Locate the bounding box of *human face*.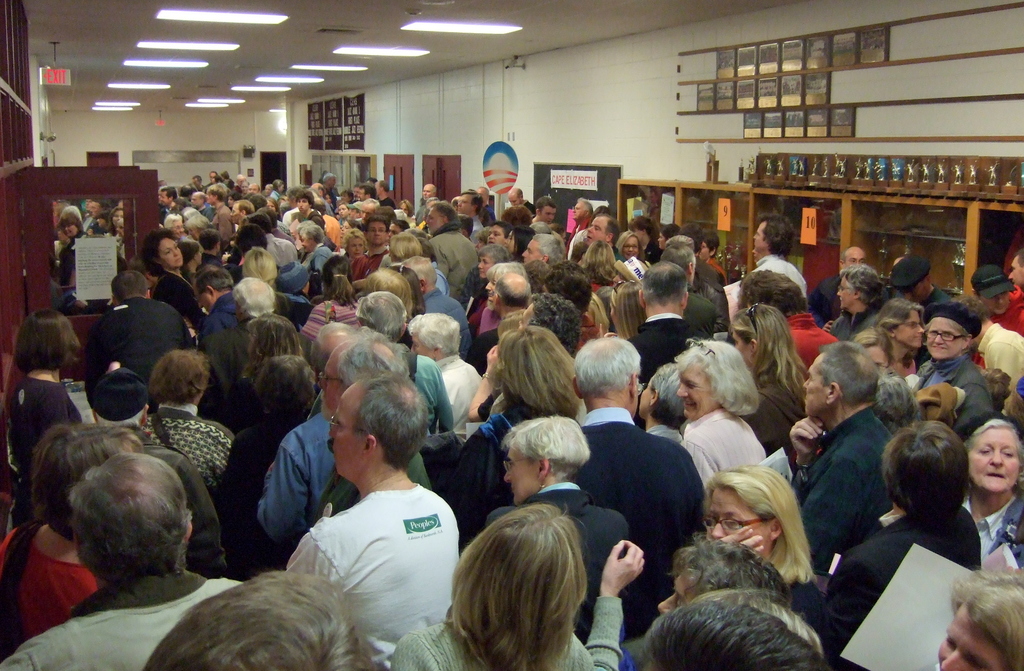
Bounding box: rect(476, 238, 486, 250).
